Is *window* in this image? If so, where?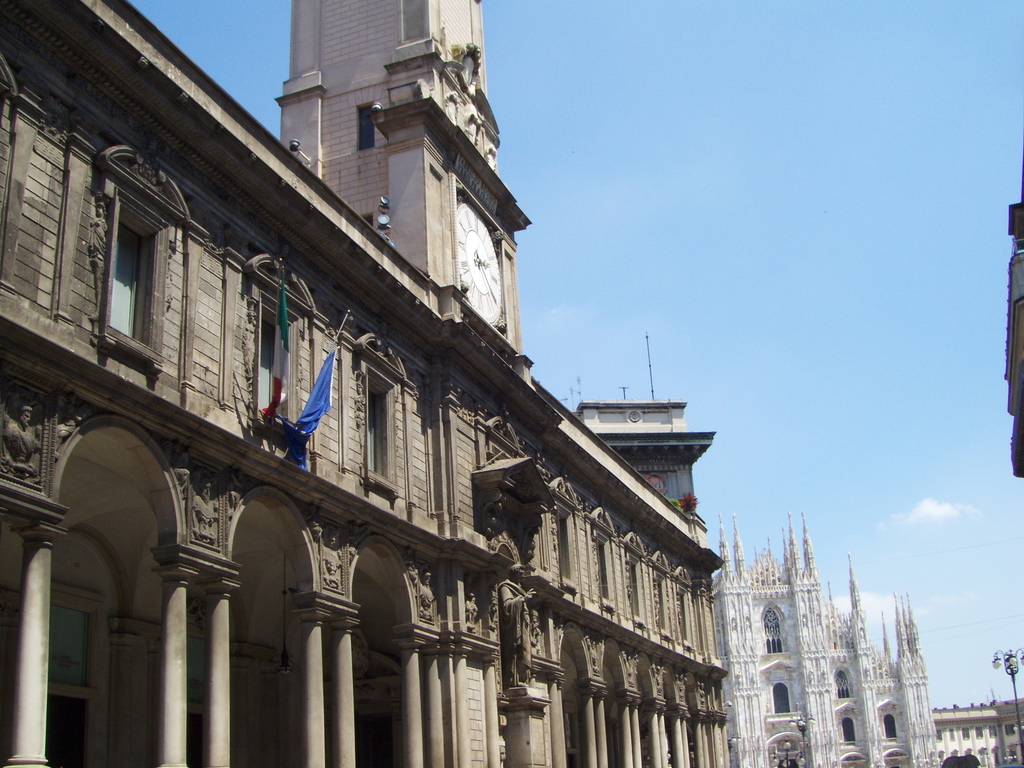
Yes, at bbox(864, 701, 916, 750).
